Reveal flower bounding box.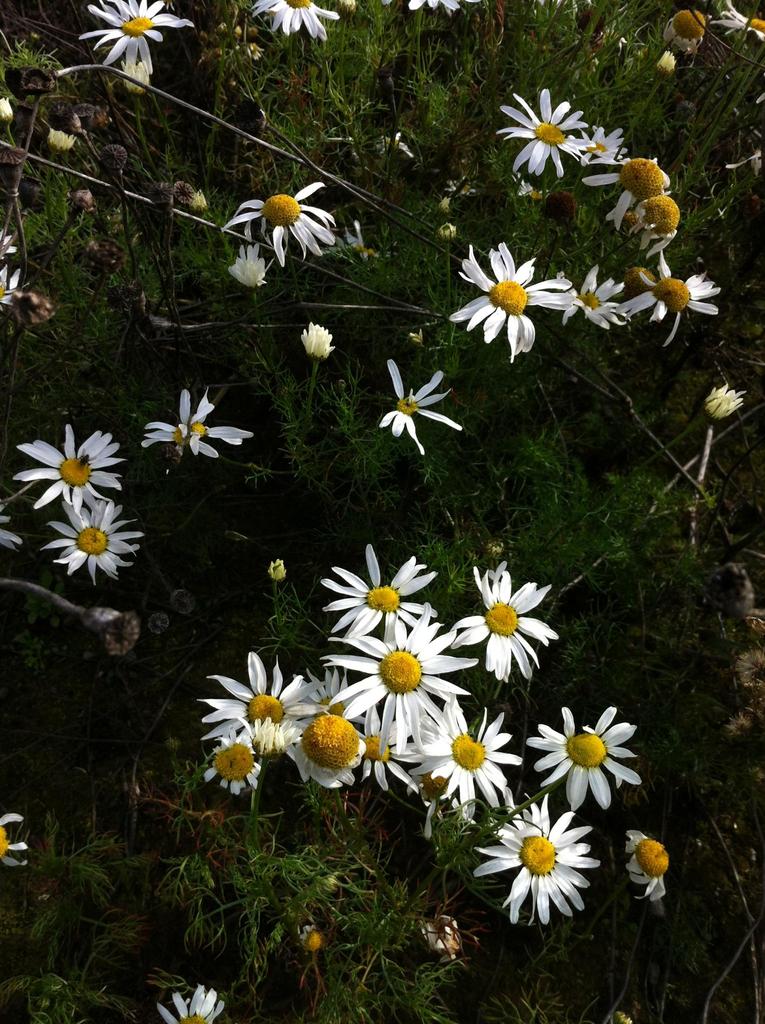
Revealed: detection(223, 239, 268, 287).
